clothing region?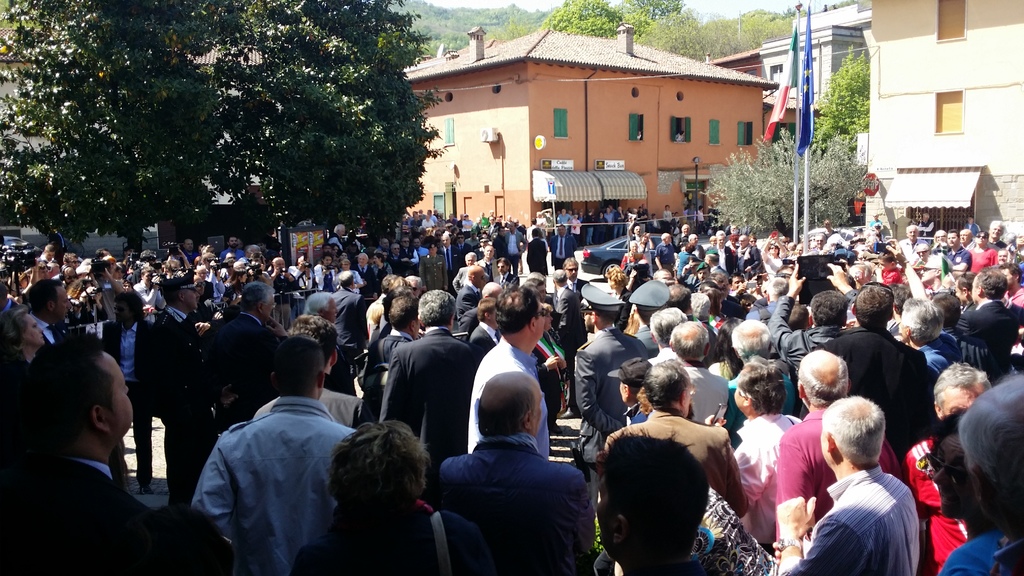
rect(191, 356, 356, 572)
